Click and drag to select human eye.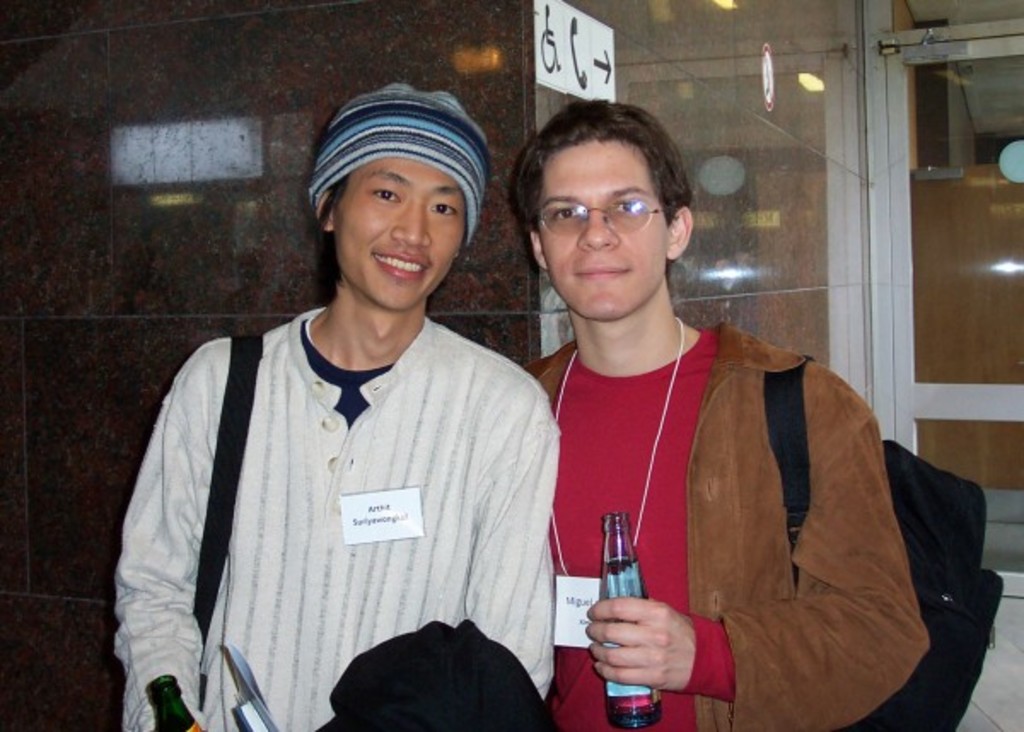
Selection: Rect(614, 196, 649, 217).
